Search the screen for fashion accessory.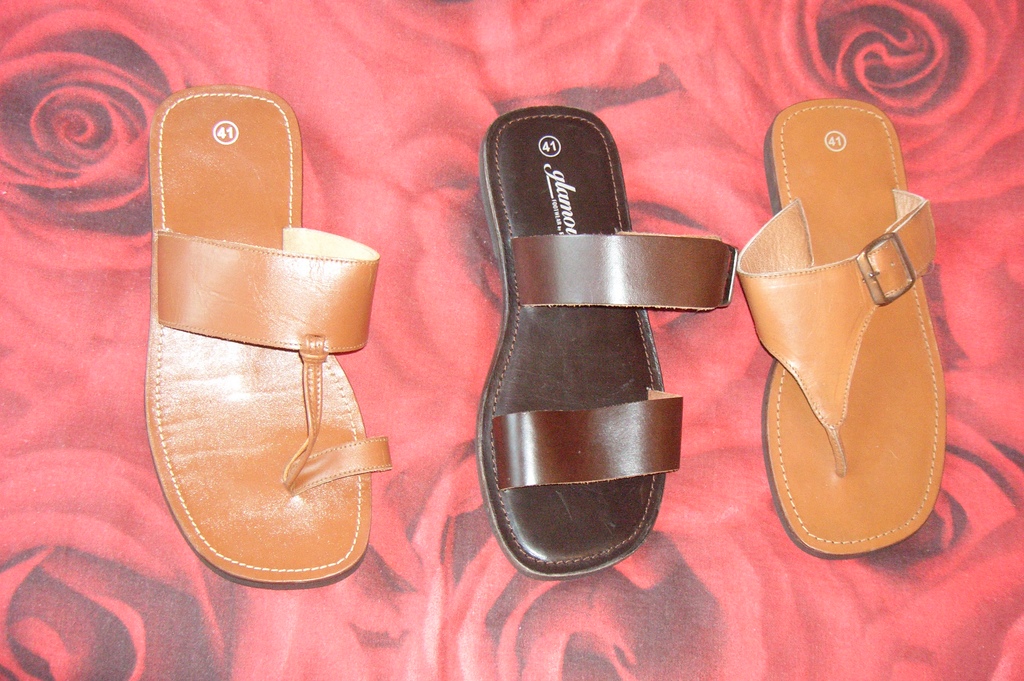
Found at {"x1": 733, "y1": 98, "x2": 938, "y2": 561}.
